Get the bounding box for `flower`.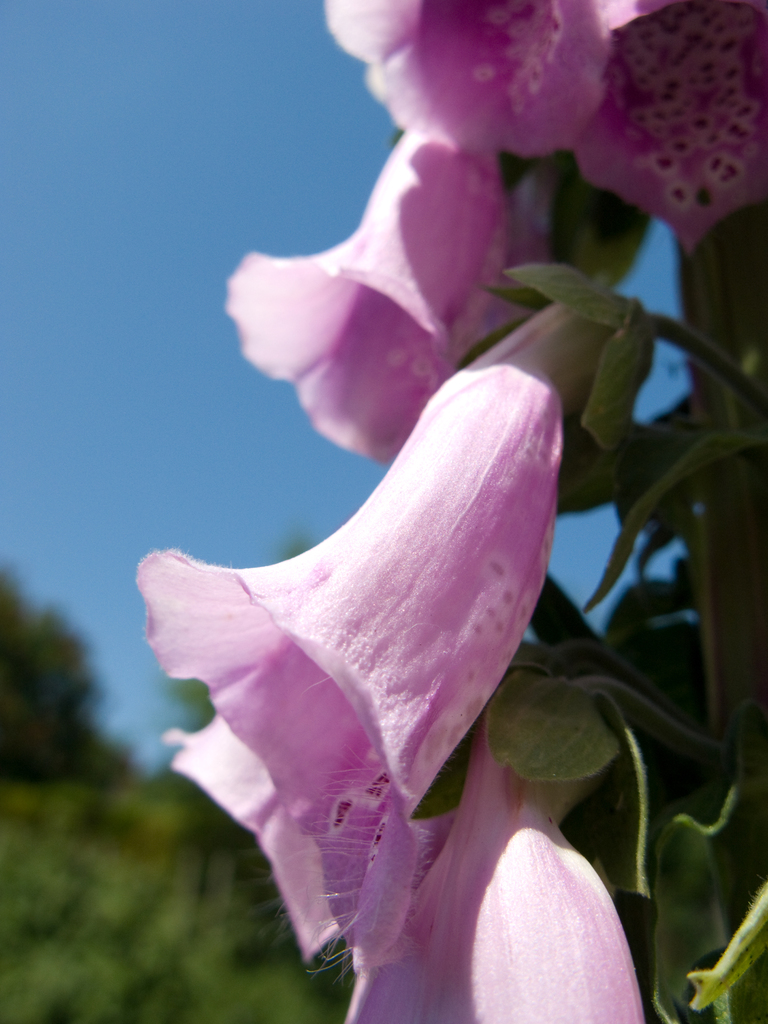
[left=450, top=166, right=560, bottom=357].
